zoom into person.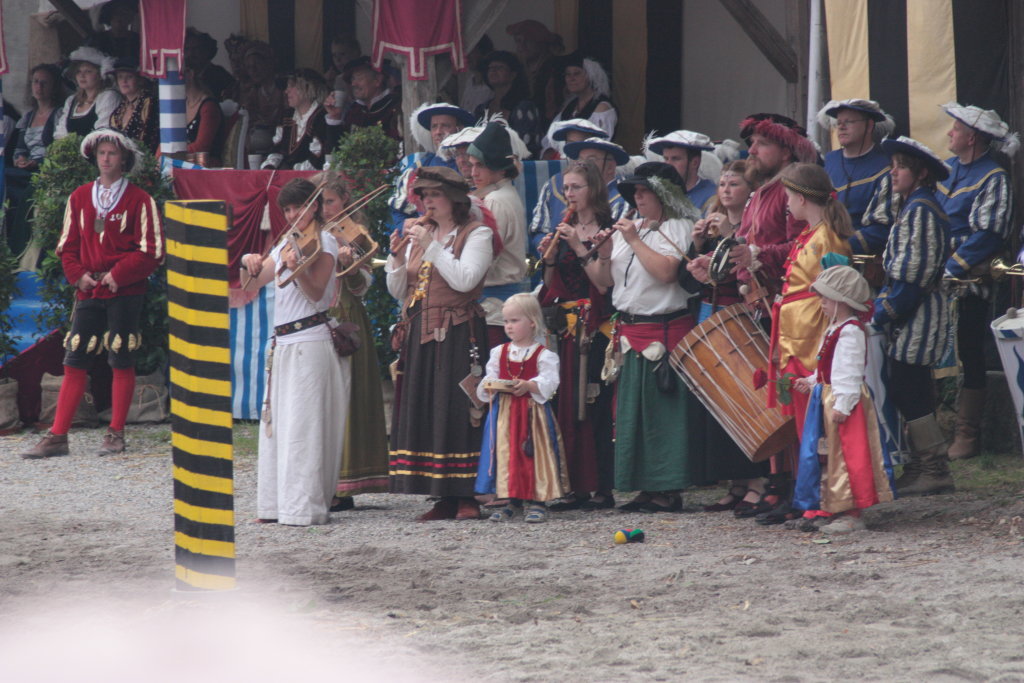
Zoom target: [x1=53, y1=117, x2=151, y2=461].
